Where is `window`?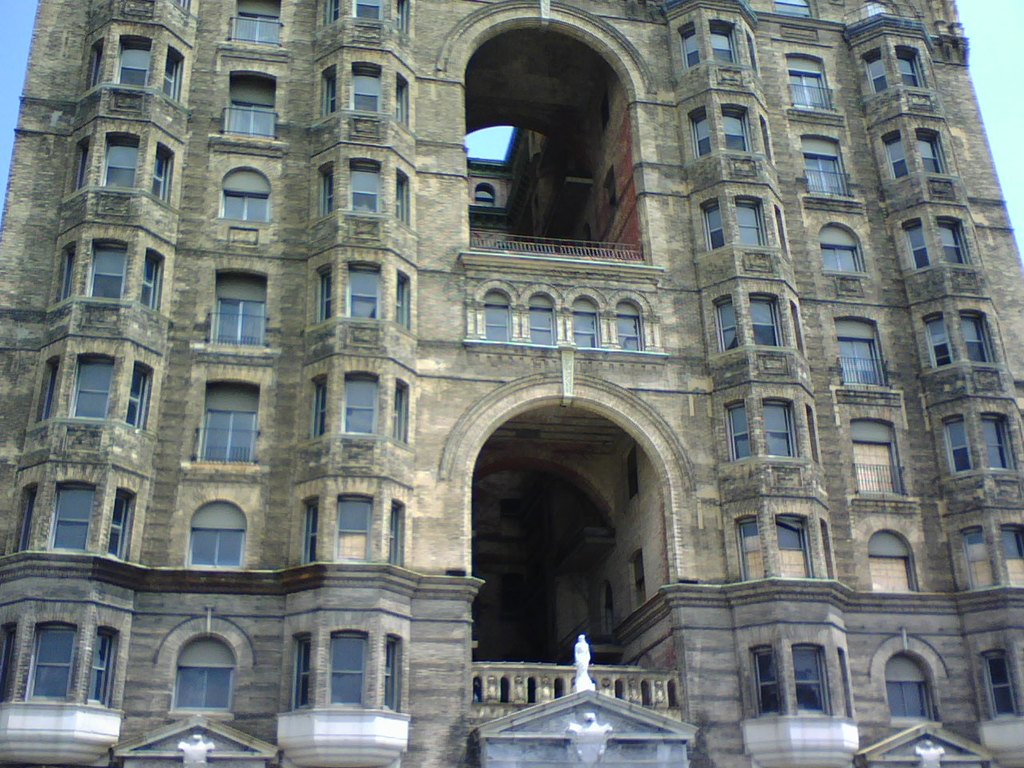
bbox=(793, 74, 826, 108).
